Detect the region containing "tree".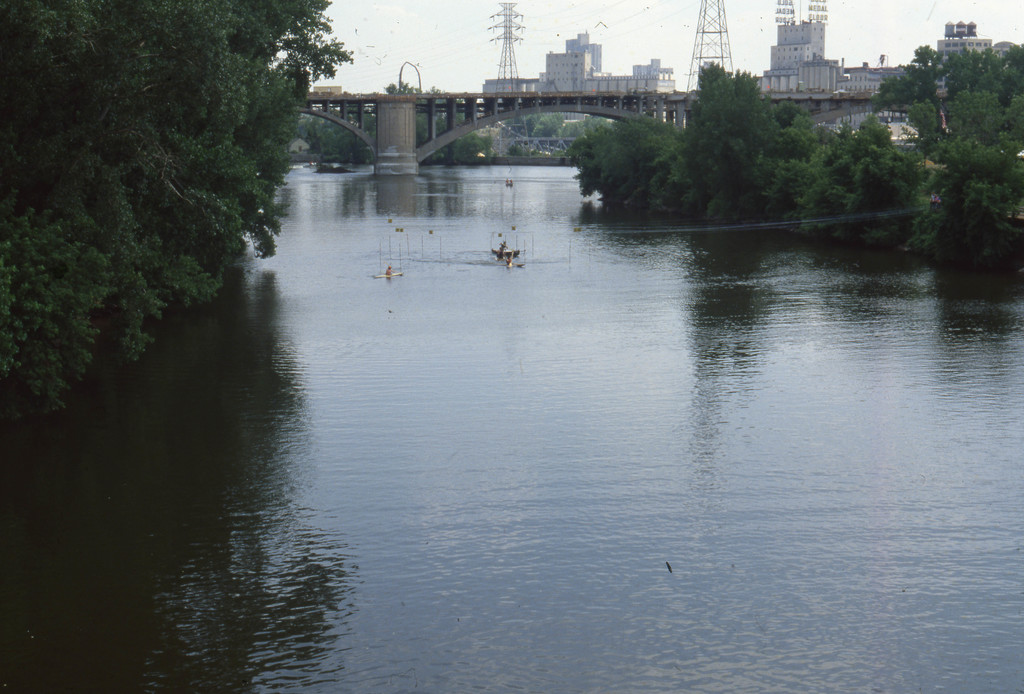
pyautogui.locateOnScreen(637, 36, 1023, 261).
